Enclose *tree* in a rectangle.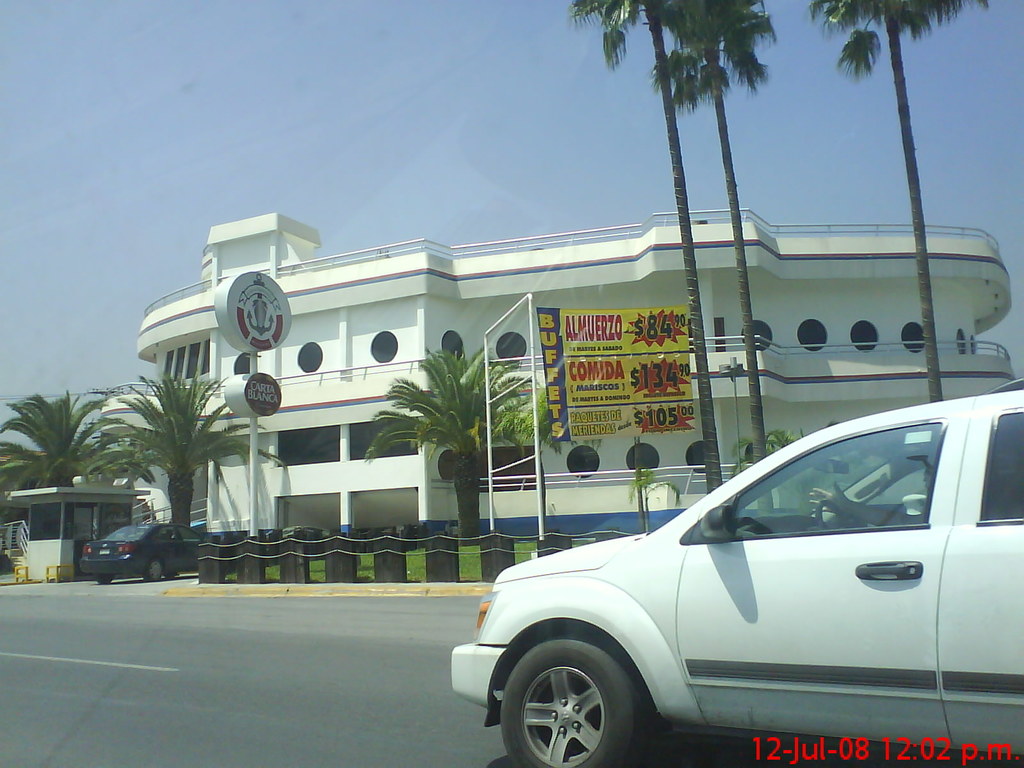
369,347,605,535.
